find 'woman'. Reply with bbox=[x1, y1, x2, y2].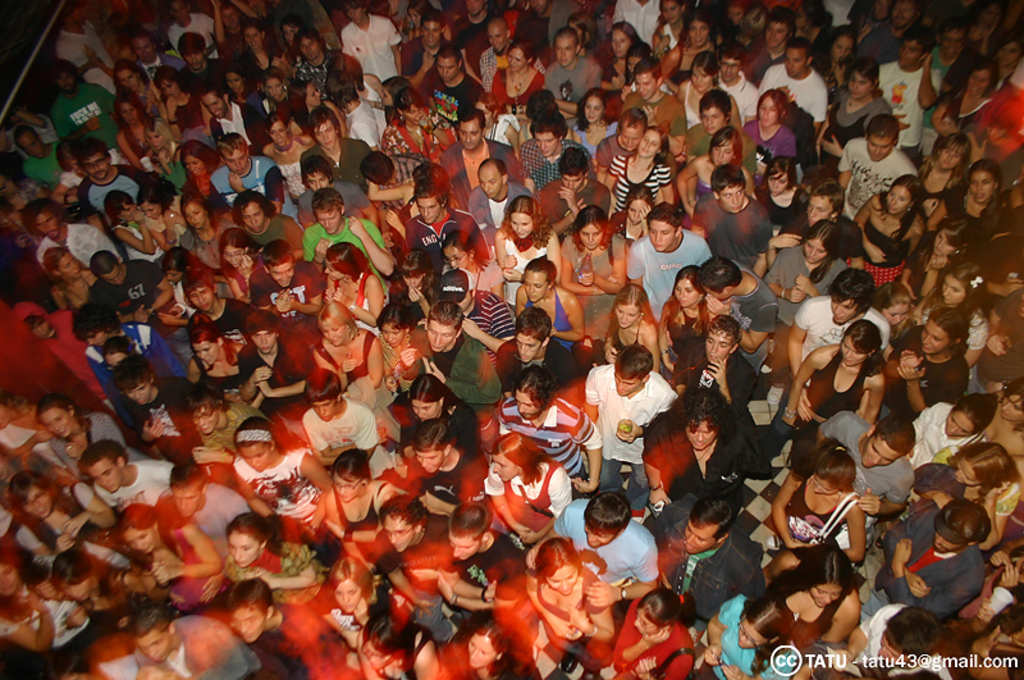
bbox=[178, 191, 236, 274].
